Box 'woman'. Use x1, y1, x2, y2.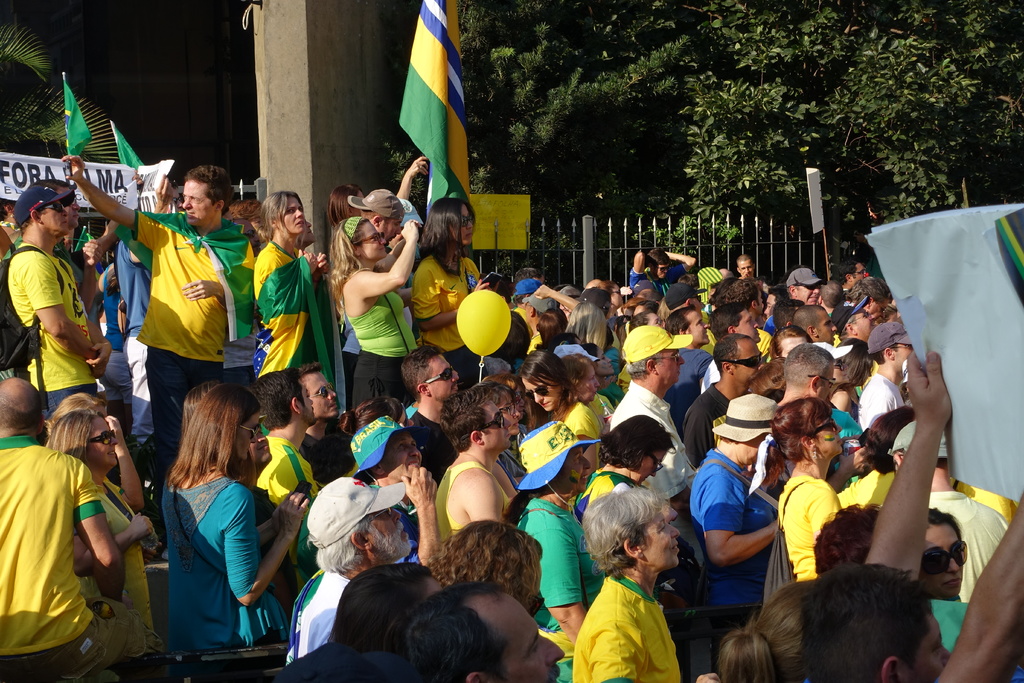
772, 398, 853, 577.
